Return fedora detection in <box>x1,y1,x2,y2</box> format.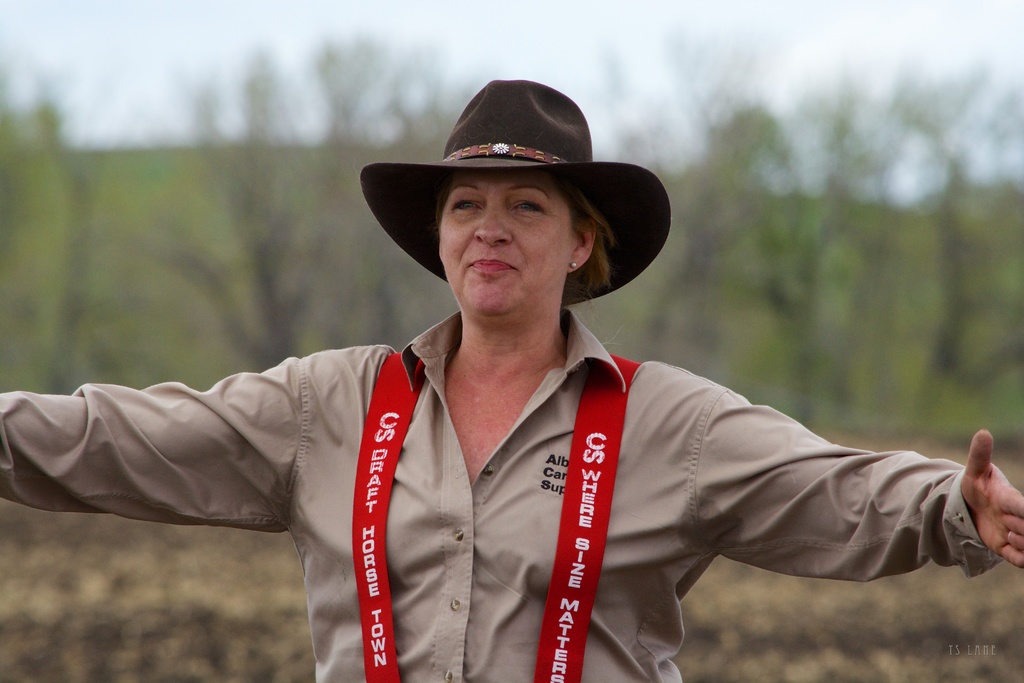
<box>360,78,669,307</box>.
